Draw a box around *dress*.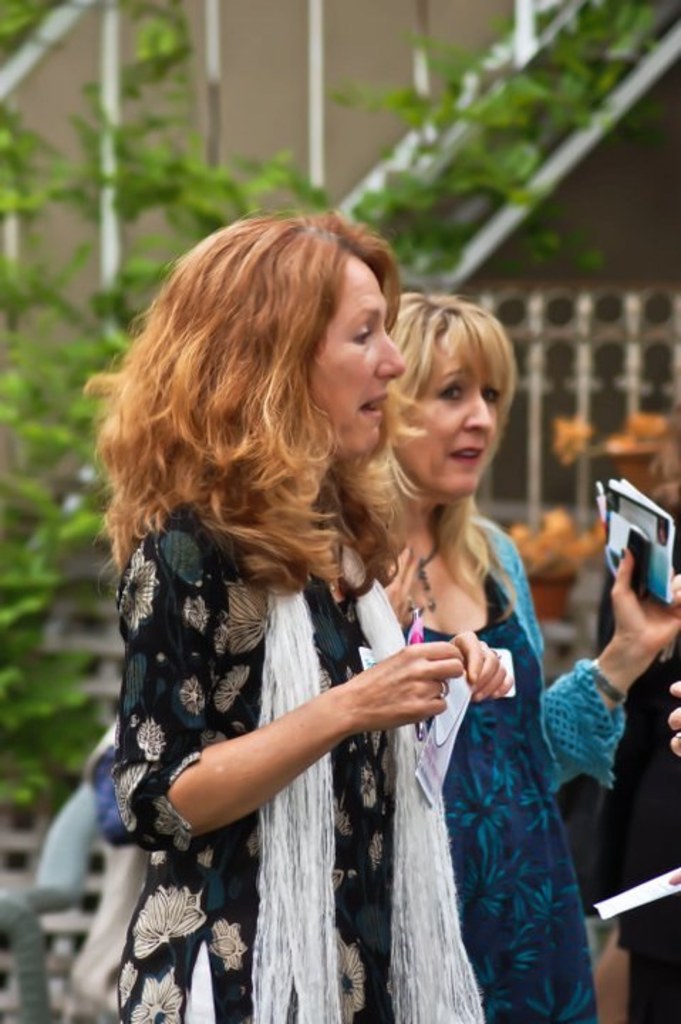
{"left": 402, "top": 609, "right": 597, "bottom": 1023}.
